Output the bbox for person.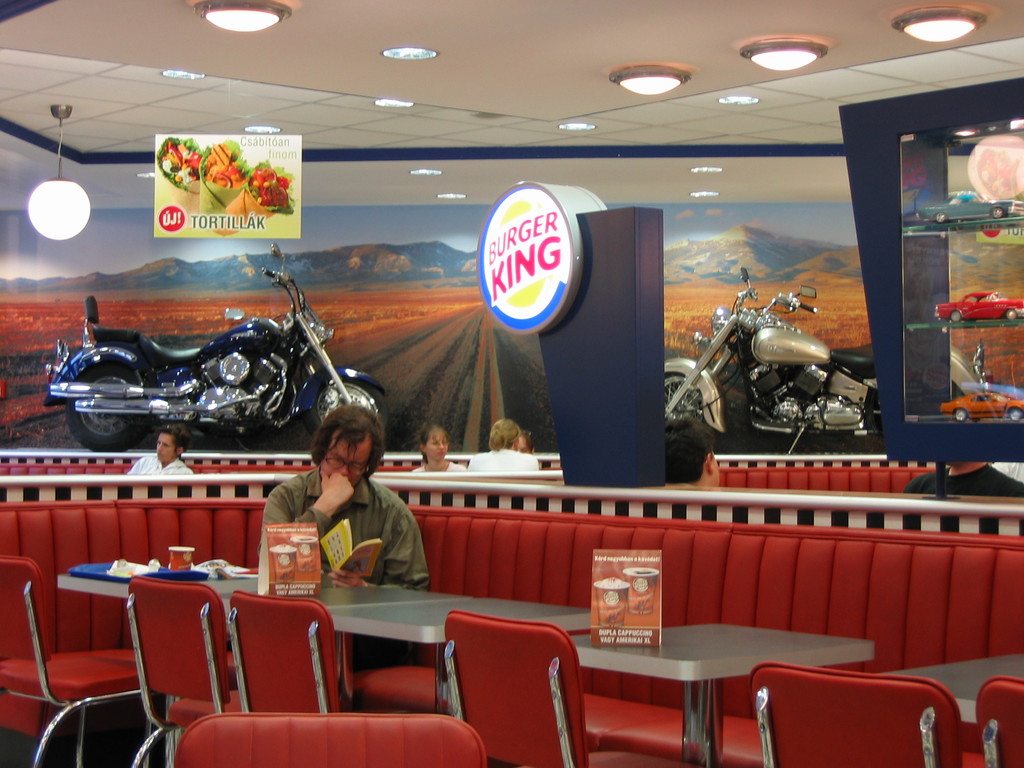
256 394 435 605.
